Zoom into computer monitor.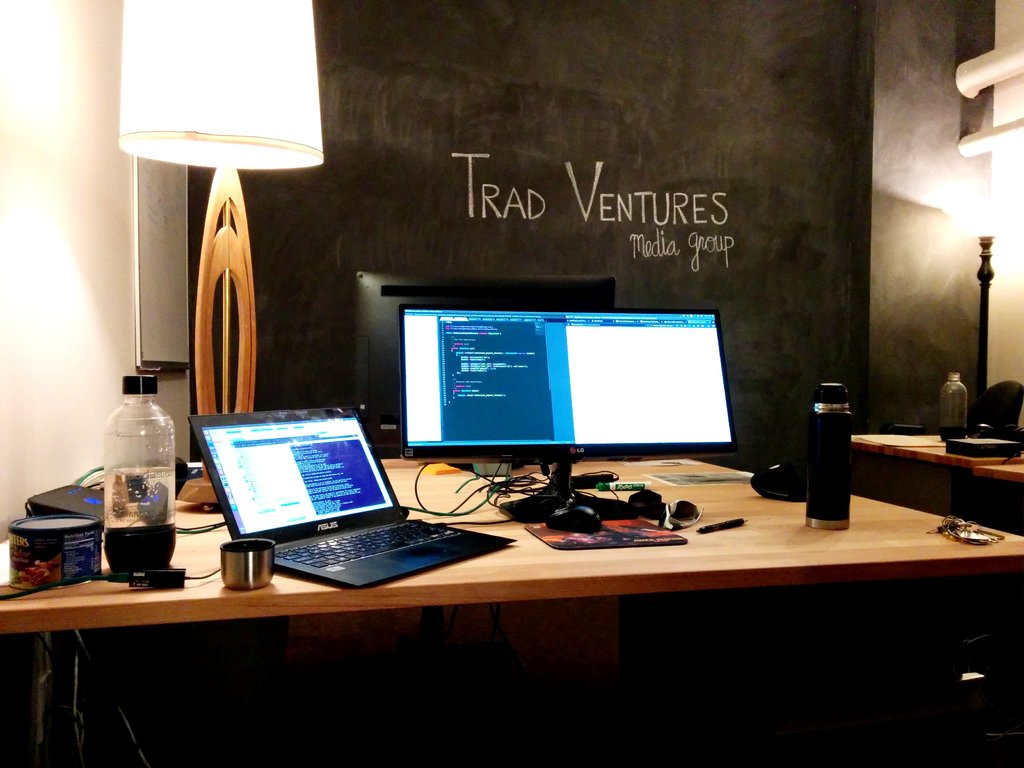
Zoom target: detection(400, 313, 735, 526).
